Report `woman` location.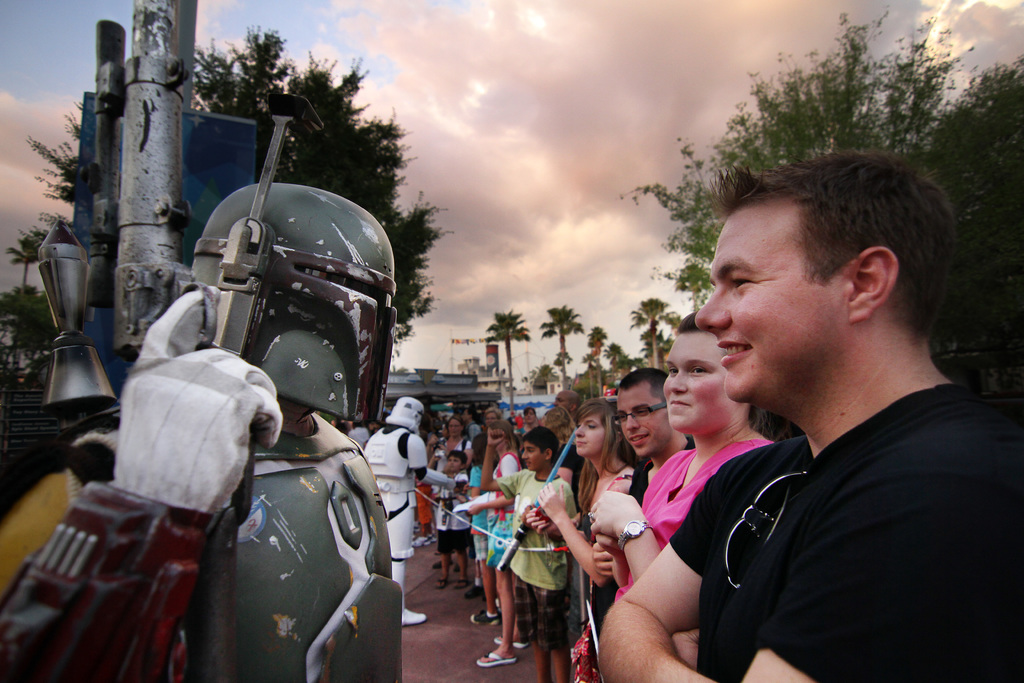
Report: [left=463, top=419, right=525, bottom=668].
